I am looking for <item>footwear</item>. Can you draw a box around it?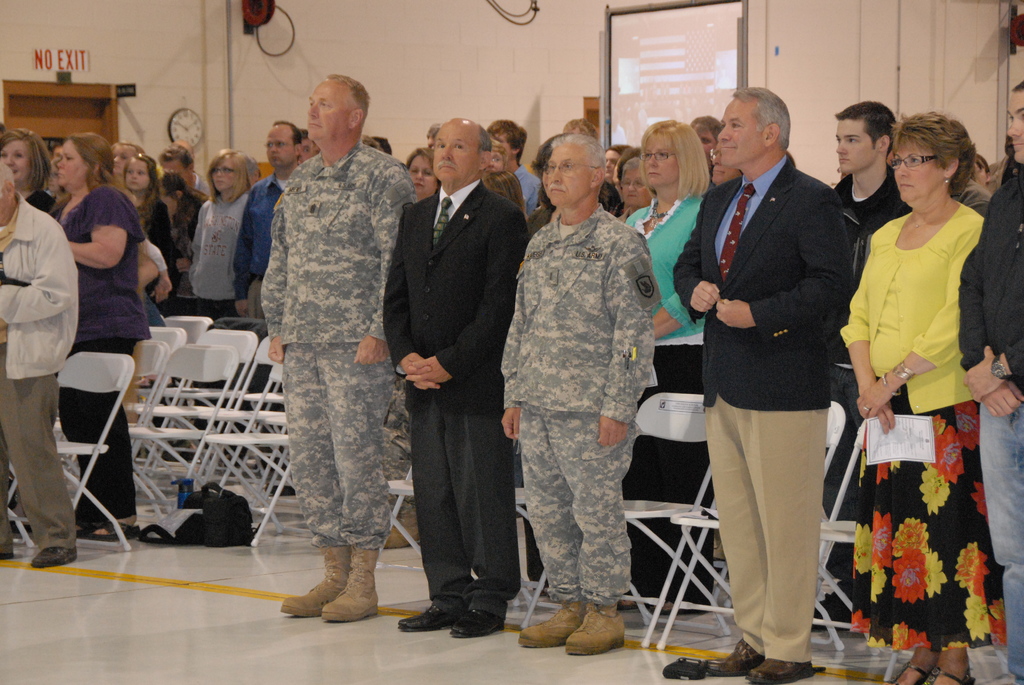
Sure, the bounding box is <box>320,546,378,621</box>.
